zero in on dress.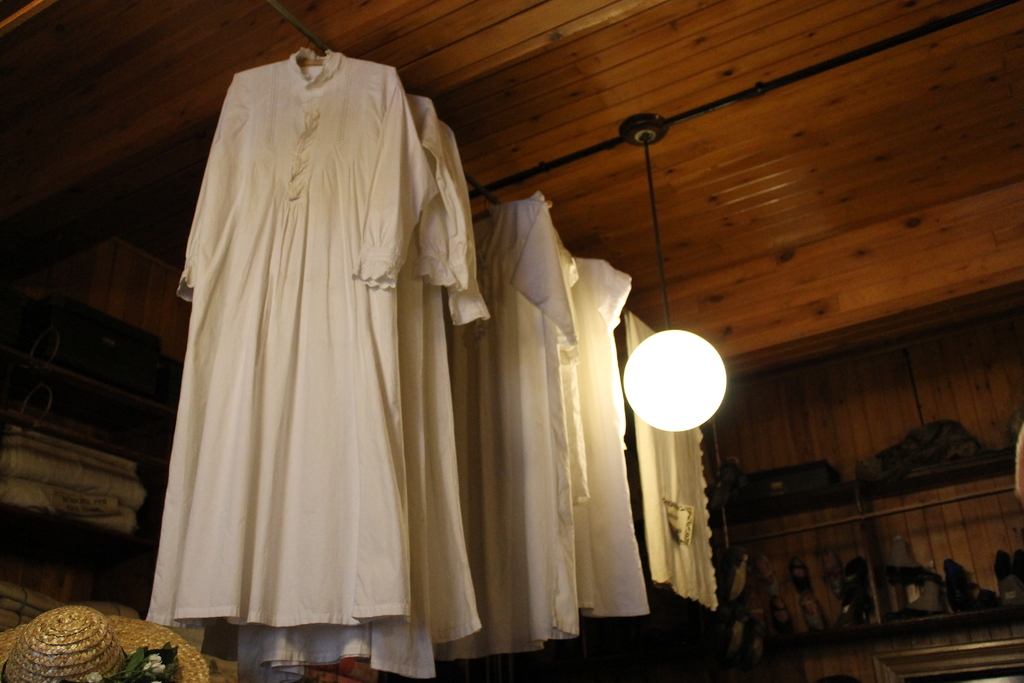
Zeroed in: (448, 205, 579, 655).
